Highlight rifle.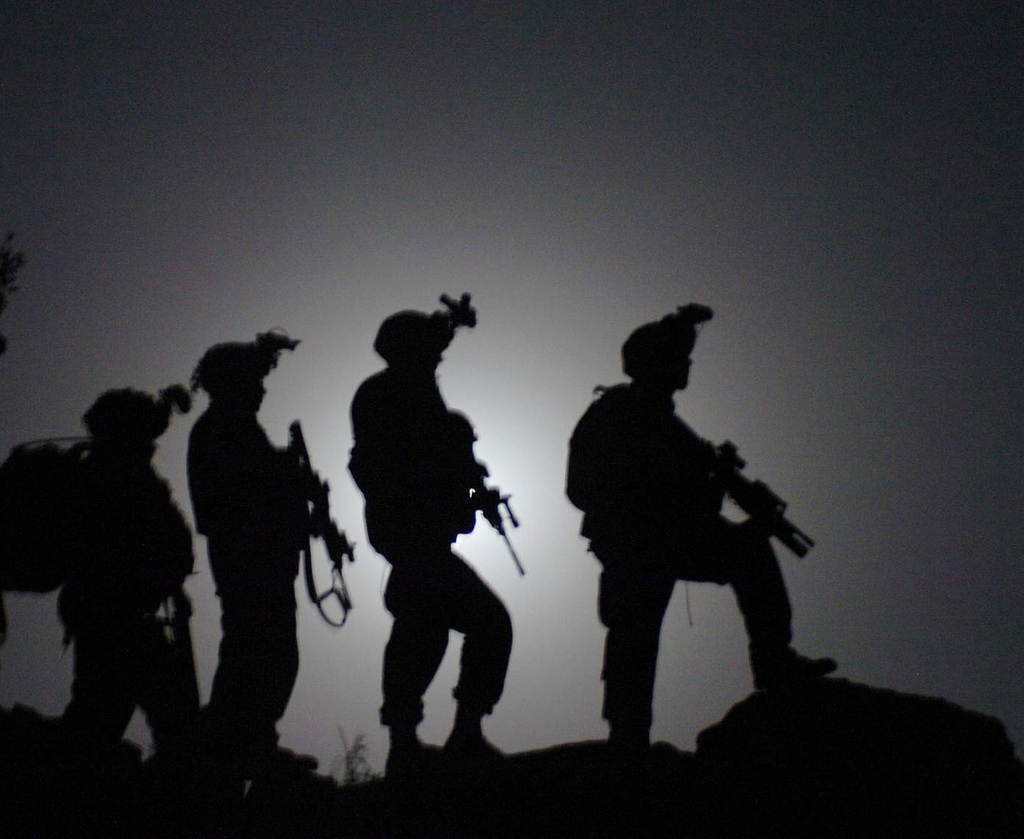
Highlighted region: box=[470, 446, 522, 575].
